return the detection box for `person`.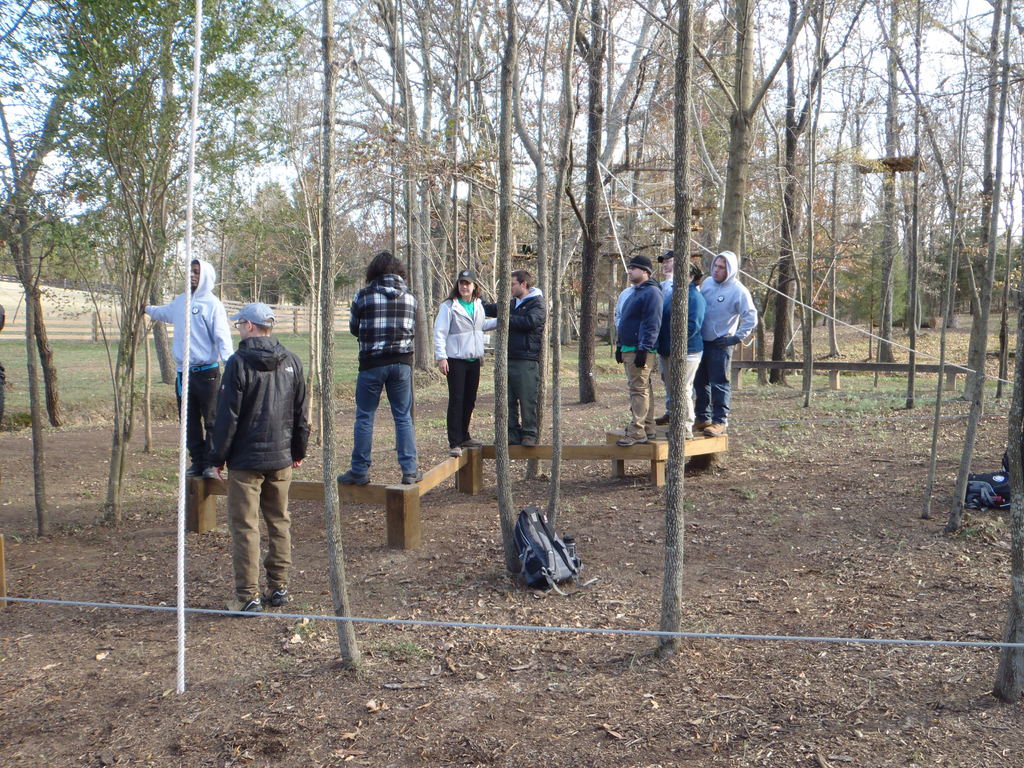
box=[500, 264, 550, 445].
